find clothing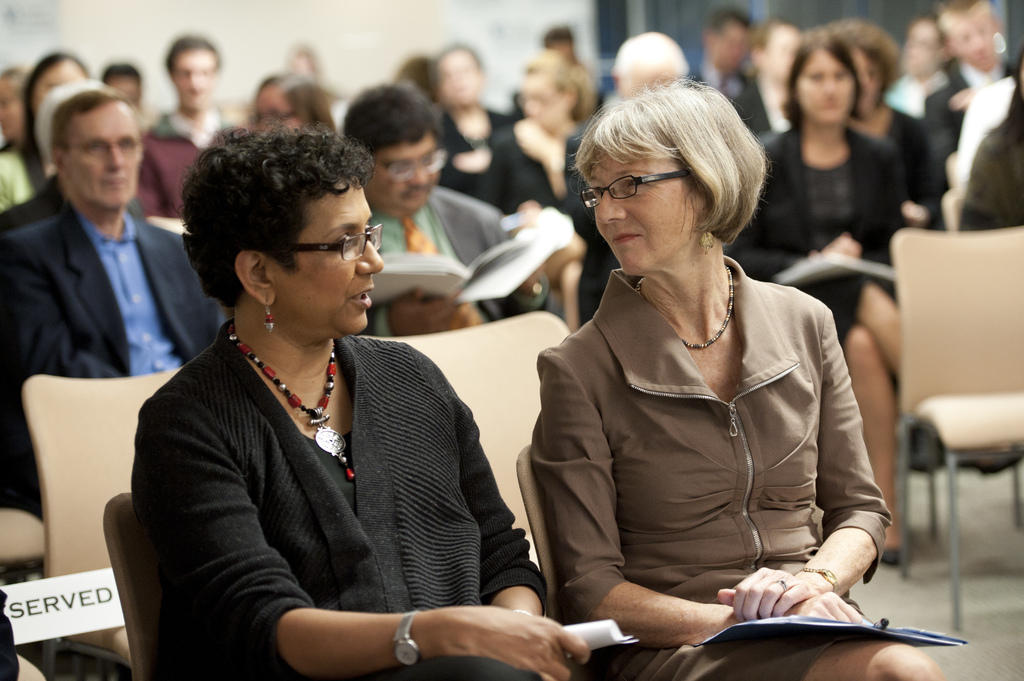
3, 198, 229, 508
